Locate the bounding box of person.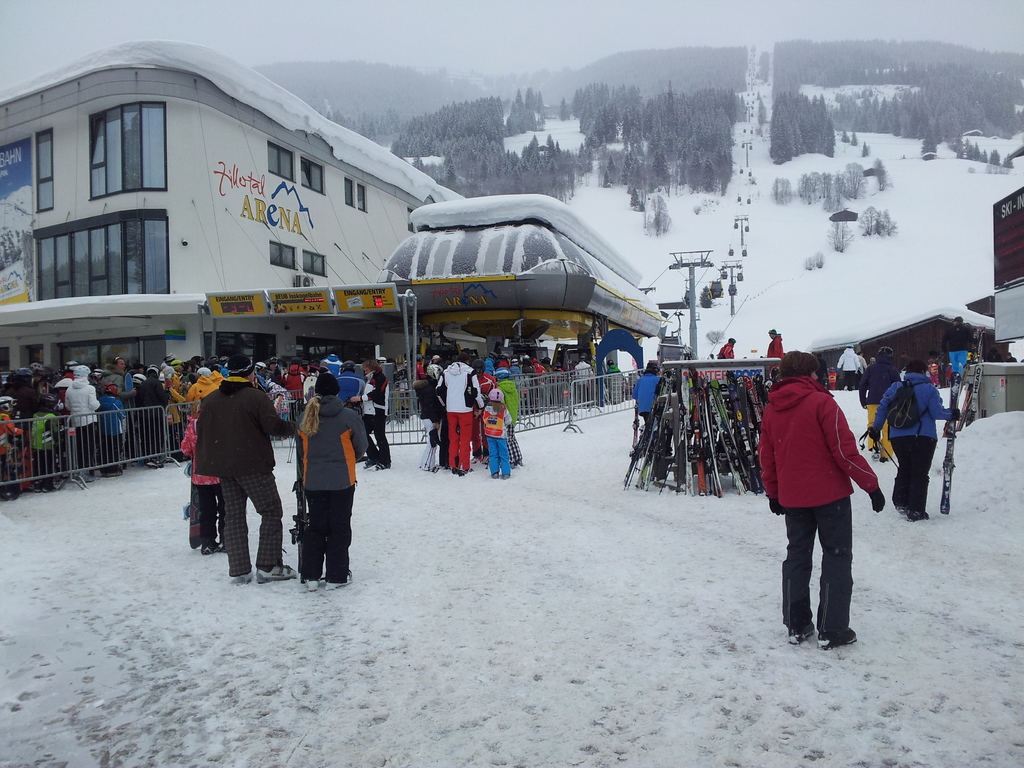
Bounding box: rect(413, 351, 425, 387).
